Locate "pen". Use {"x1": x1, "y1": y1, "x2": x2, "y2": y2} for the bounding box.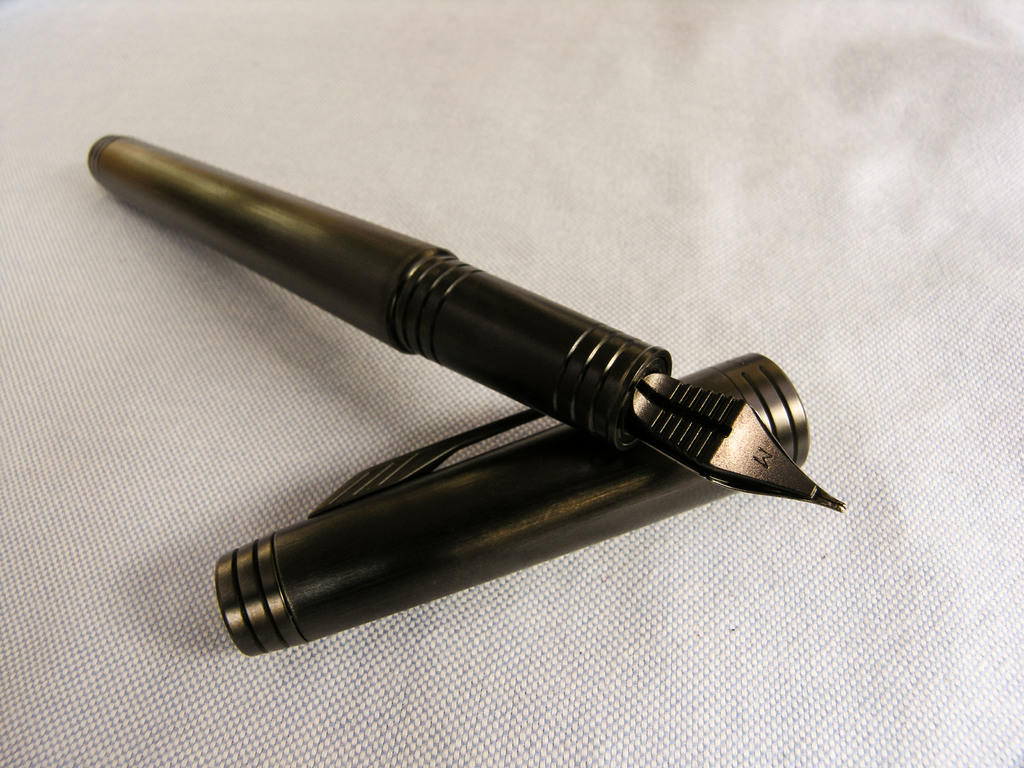
{"x1": 83, "y1": 129, "x2": 846, "y2": 511}.
